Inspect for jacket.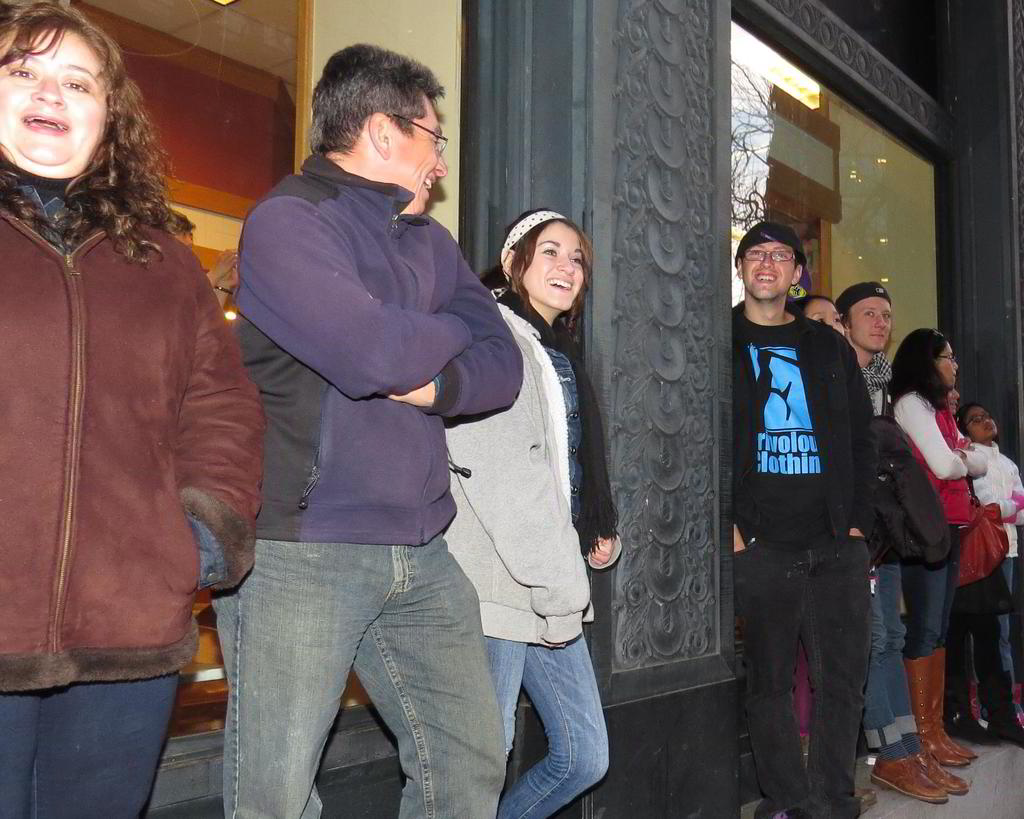
Inspection: <bbox>892, 391, 987, 525</bbox>.
